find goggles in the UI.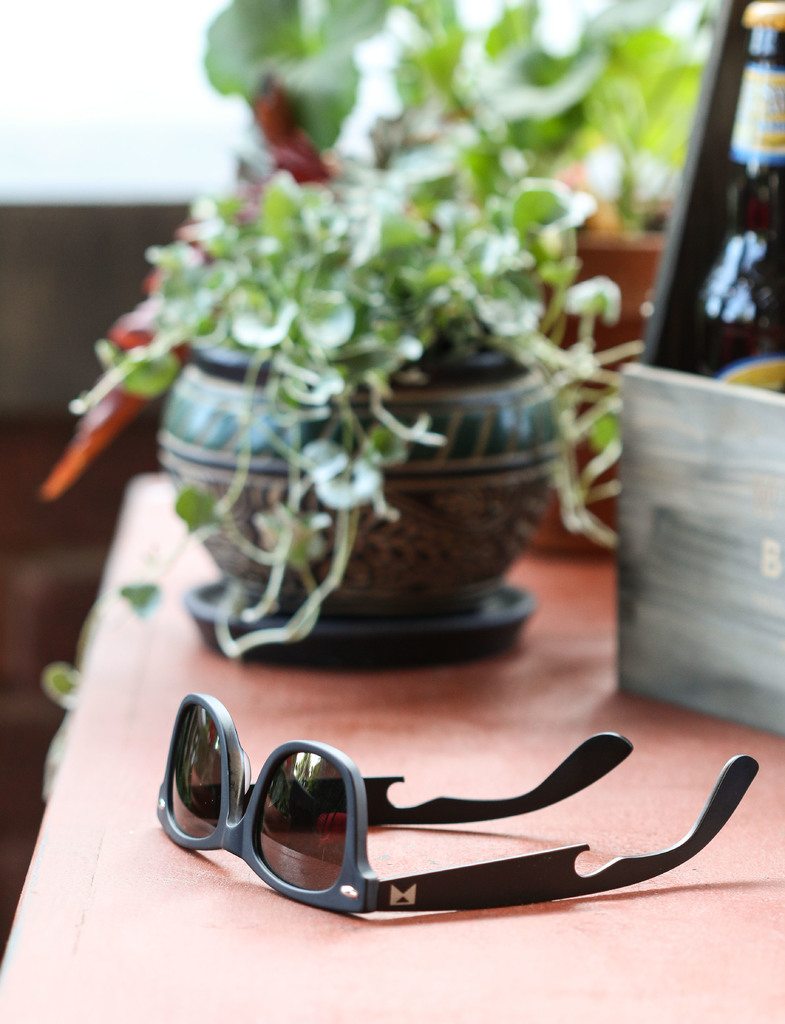
UI element at 173,688,688,918.
